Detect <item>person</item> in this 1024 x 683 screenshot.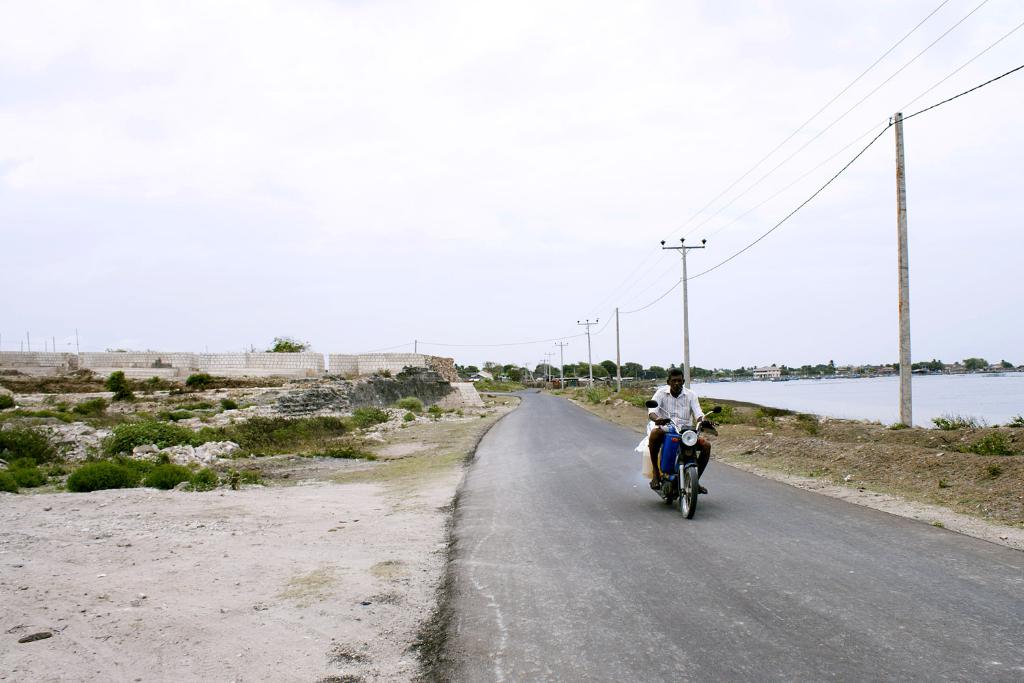
Detection: {"left": 646, "top": 369, "right": 713, "bottom": 495}.
